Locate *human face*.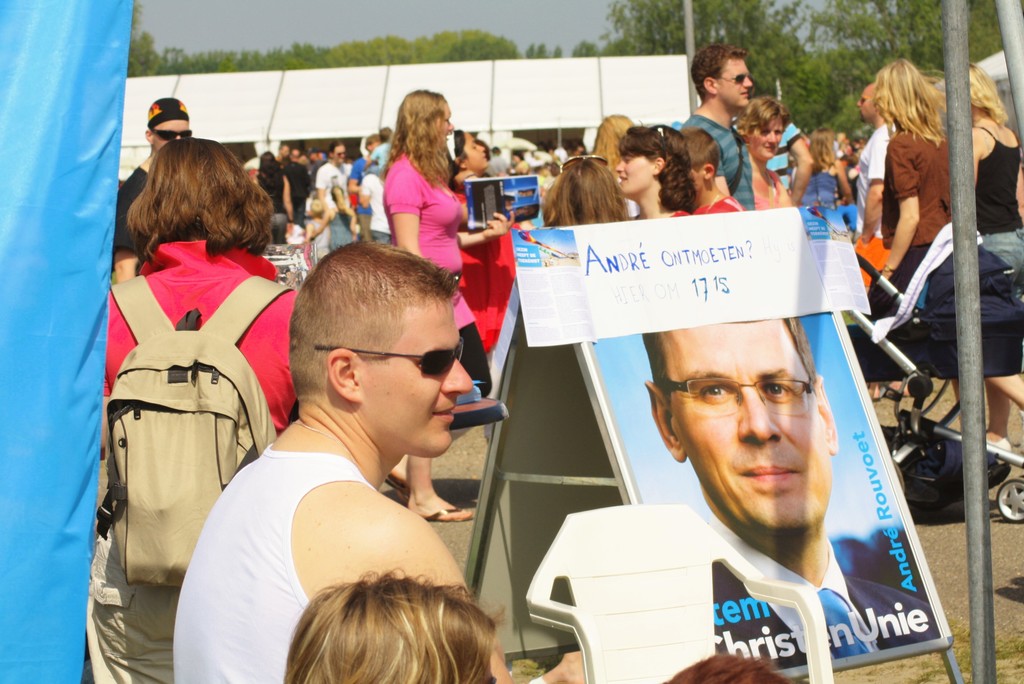
Bounding box: bbox(721, 56, 751, 105).
